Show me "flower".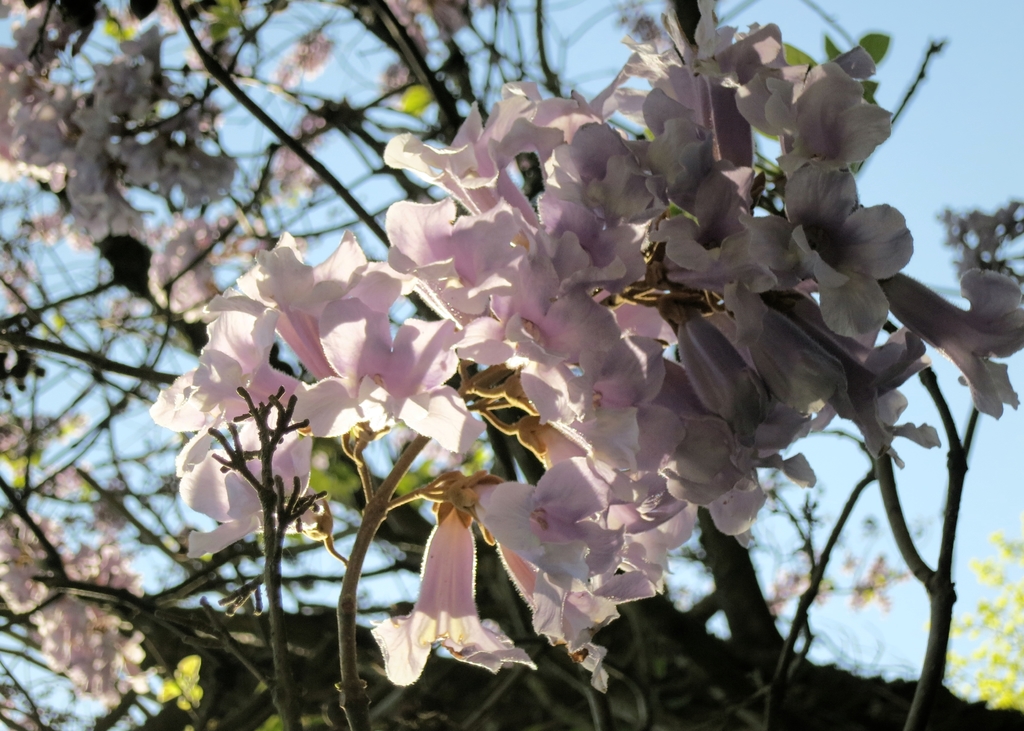
"flower" is here: BBox(403, 490, 500, 654).
